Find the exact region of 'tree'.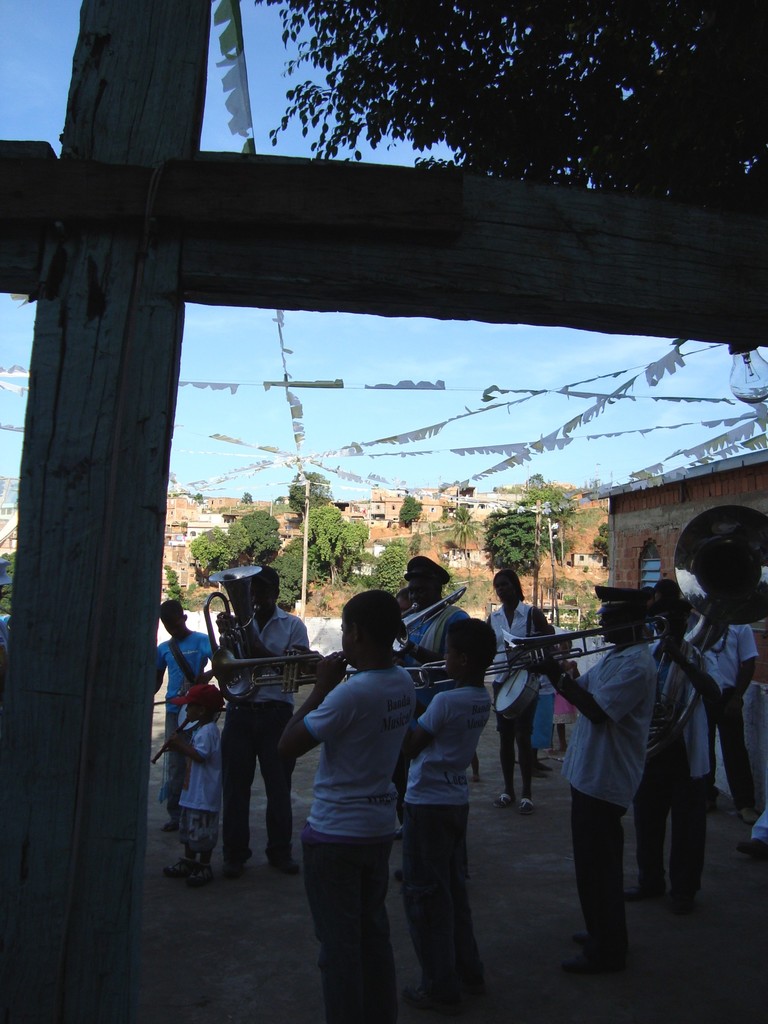
Exact region: box(477, 509, 547, 580).
